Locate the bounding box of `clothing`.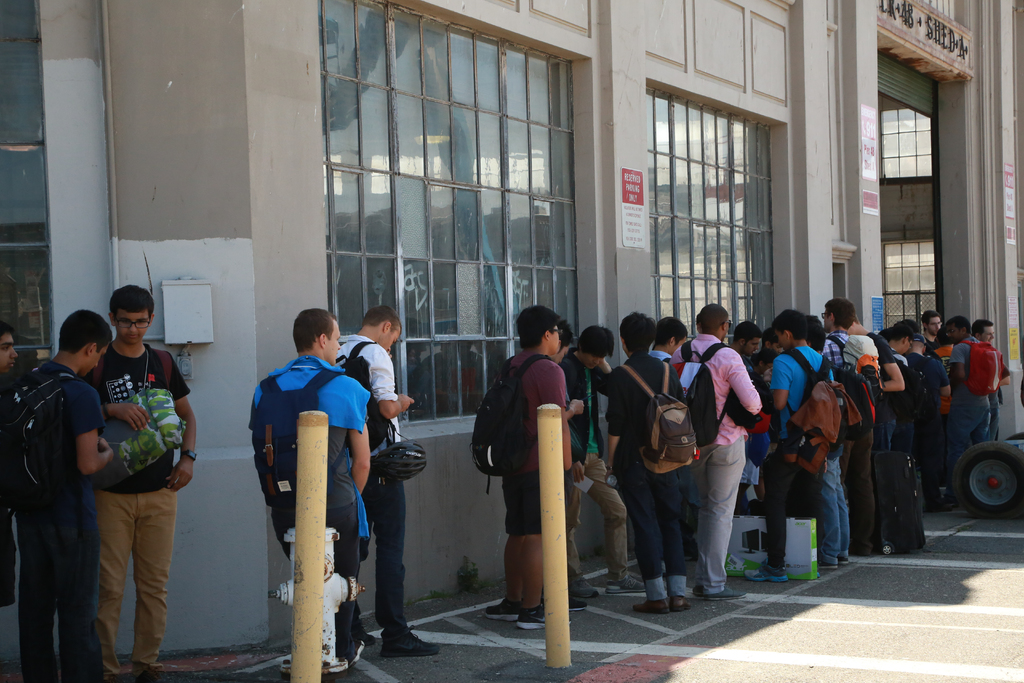
Bounding box: [20,354,106,682].
